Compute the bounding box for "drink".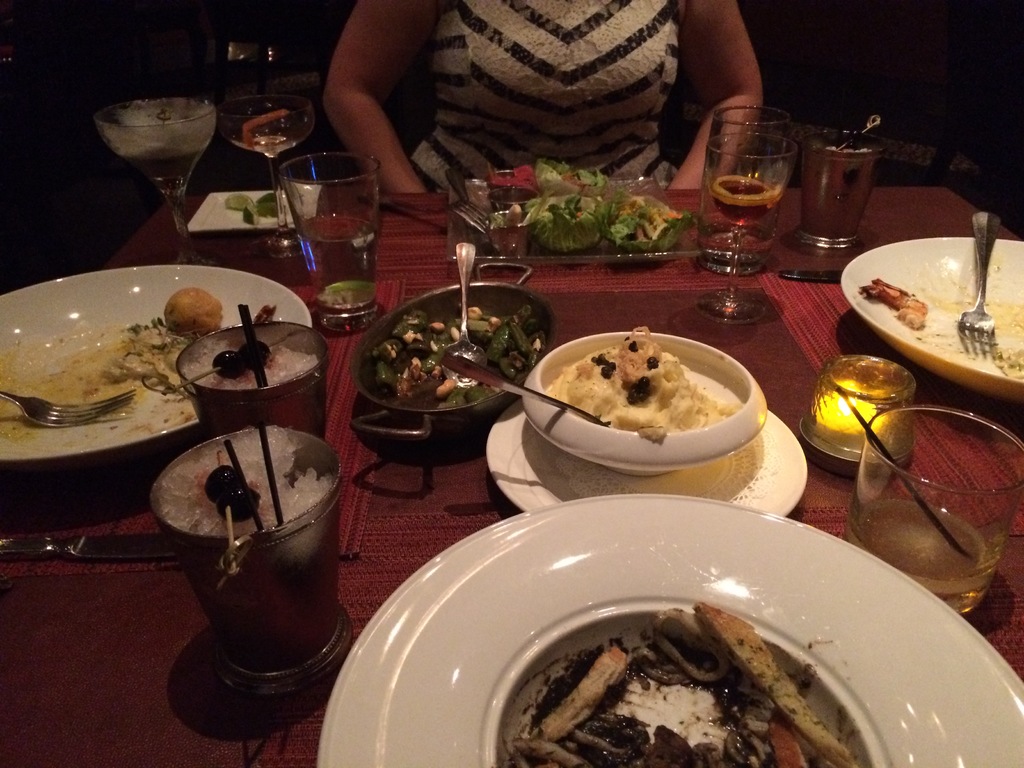
<bbox>710, 175, 781, 229</bbox>.
